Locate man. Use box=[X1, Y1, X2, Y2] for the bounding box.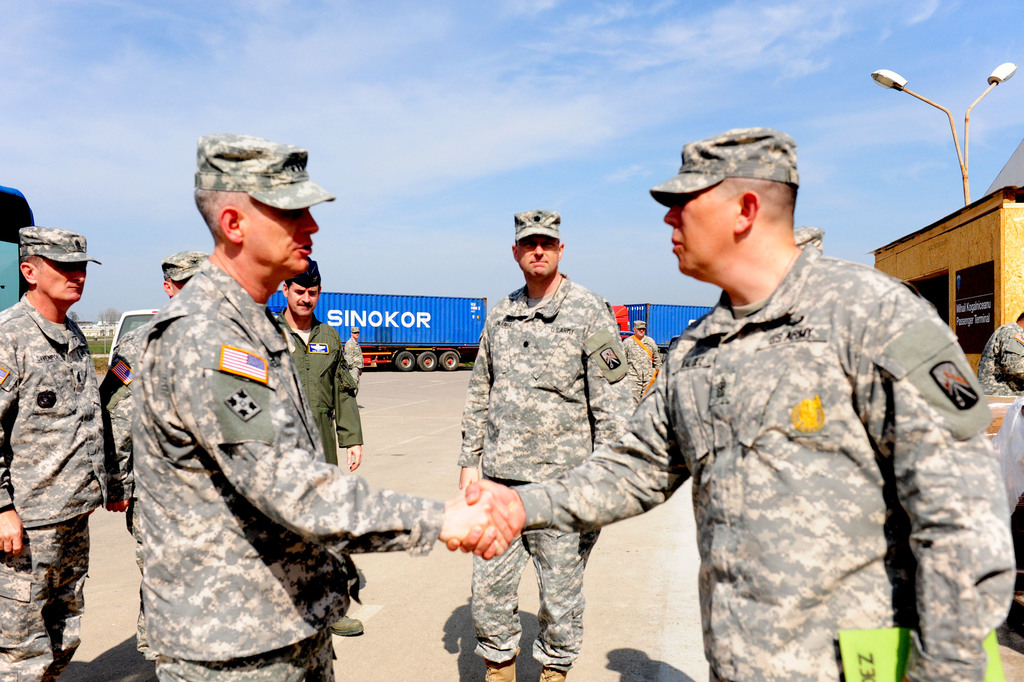
box=[92, 245, 211, 665].
